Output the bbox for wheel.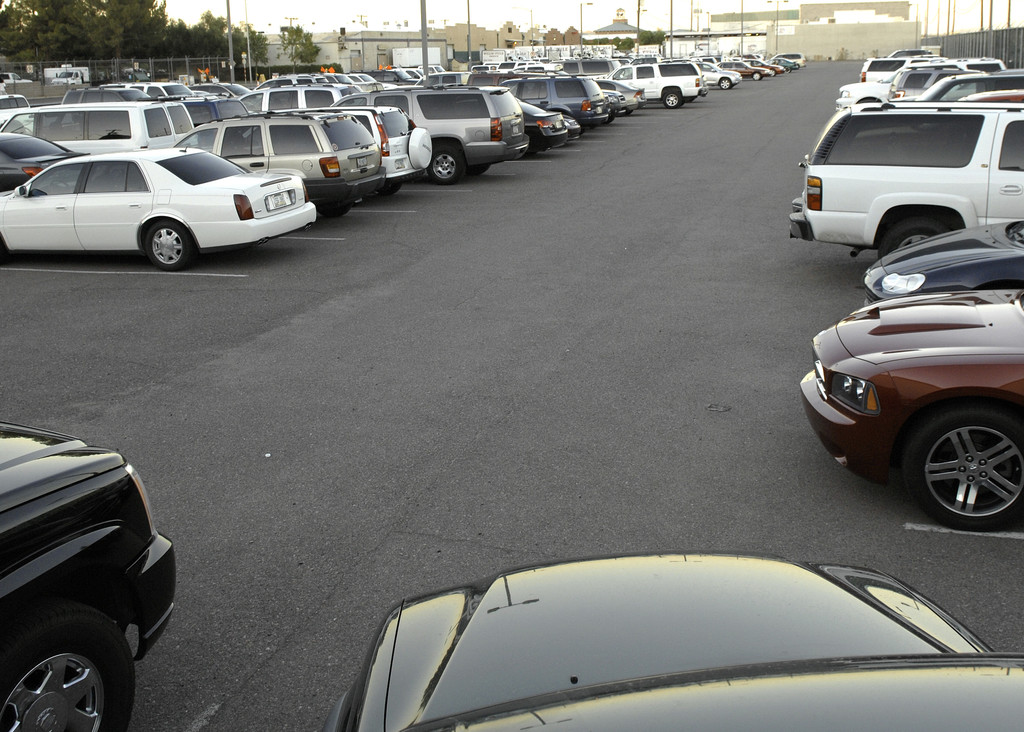
425:145:467:186.
